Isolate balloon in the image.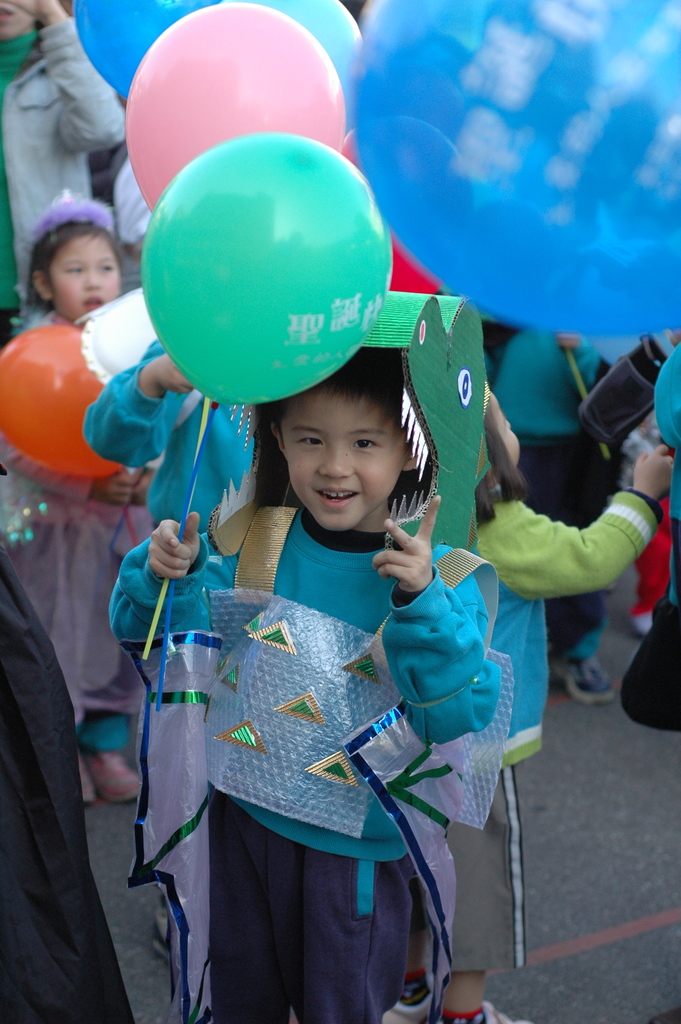
Isolated region: [345,0,680,340].
